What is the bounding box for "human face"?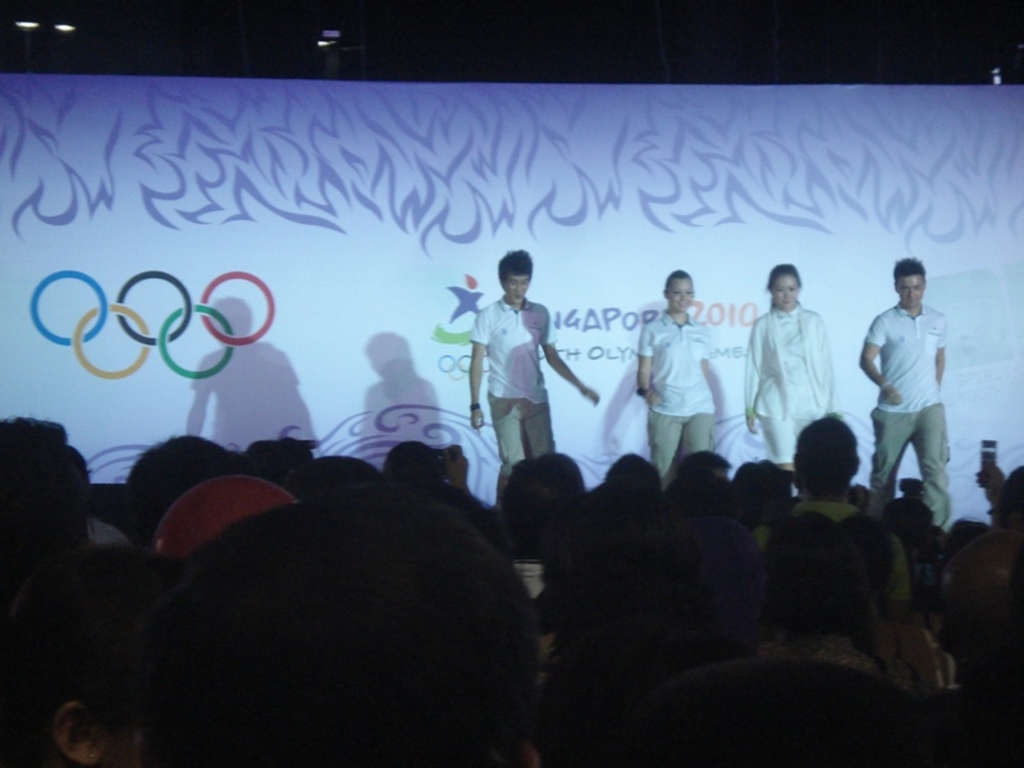
(x1=897, y1=270, x2=922, y2=306).
